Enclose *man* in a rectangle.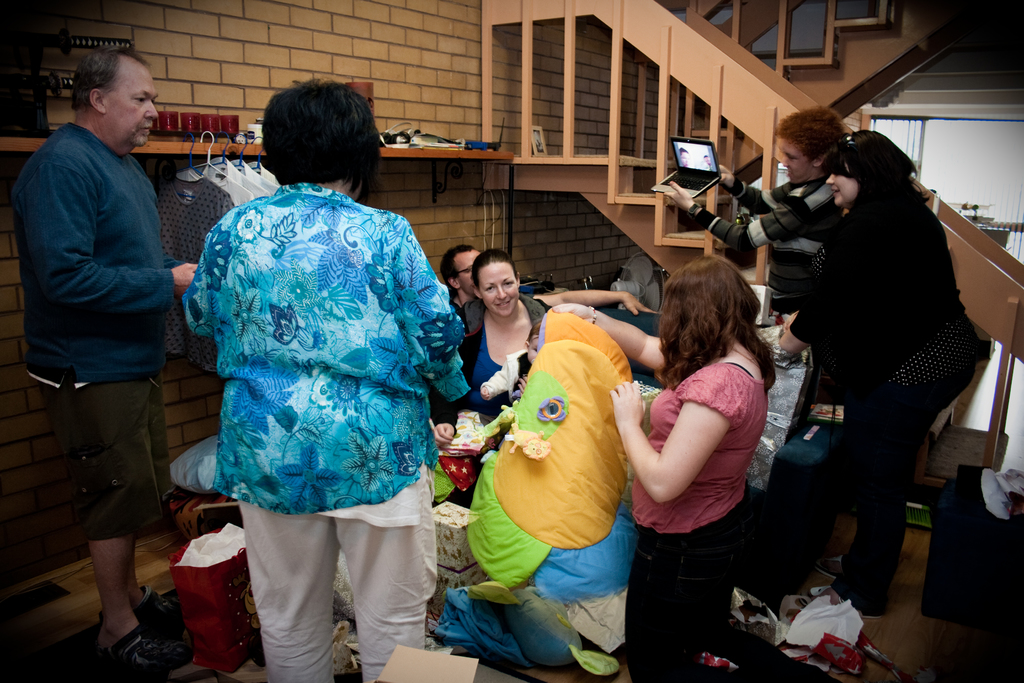
17 34 211 671.
